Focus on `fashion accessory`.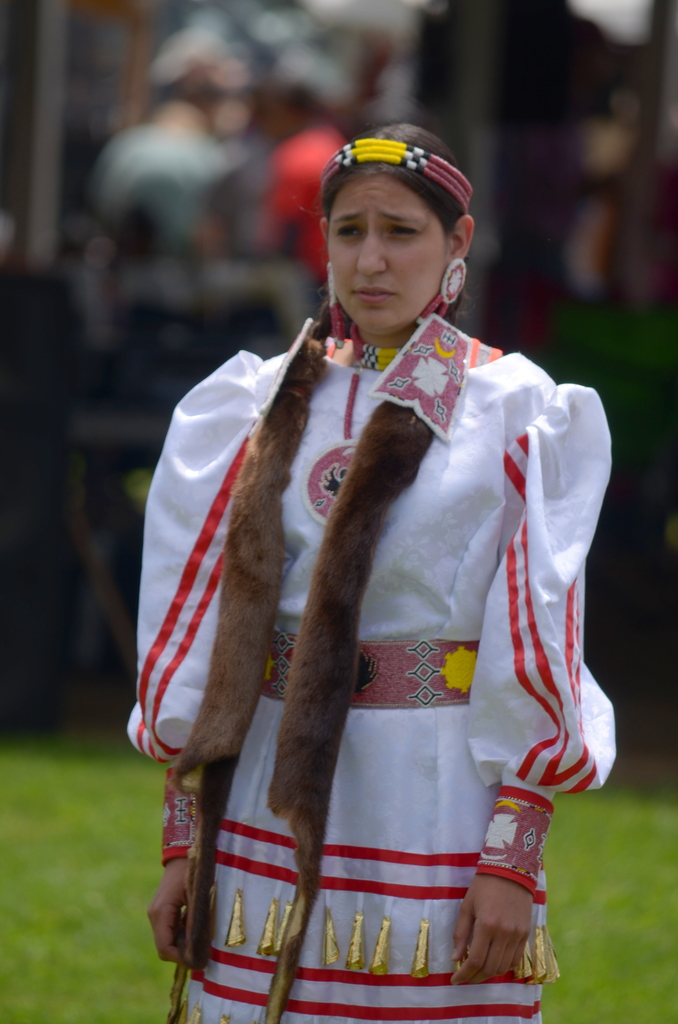
Focused at <region>175, 305, 434, 1021</region>.
